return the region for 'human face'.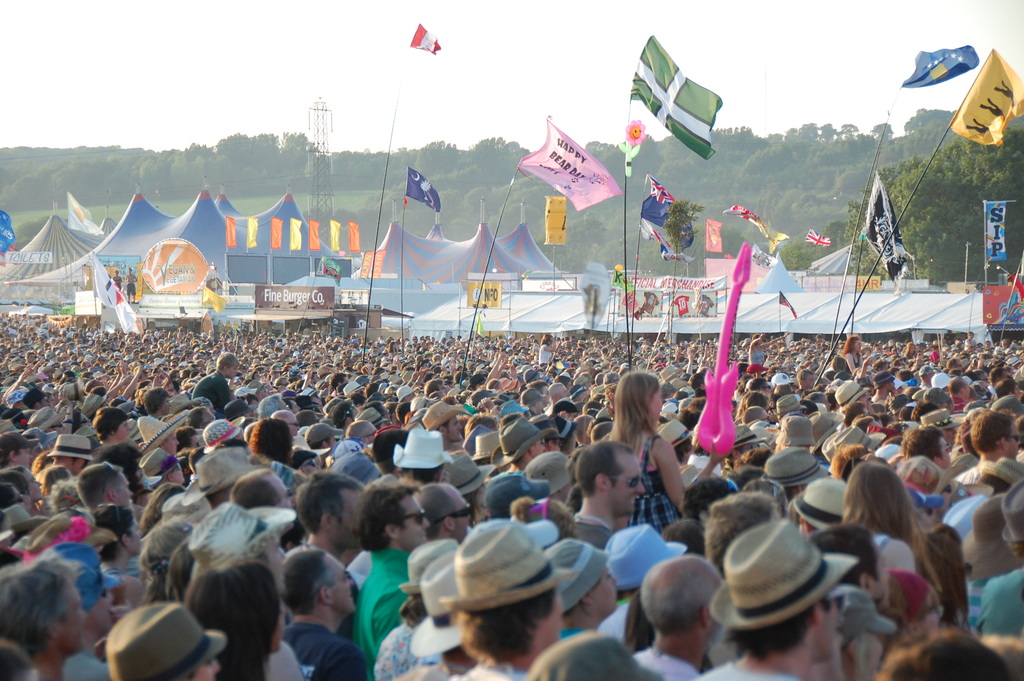
(x1=111, y1=471, x2=132, y2=504).
